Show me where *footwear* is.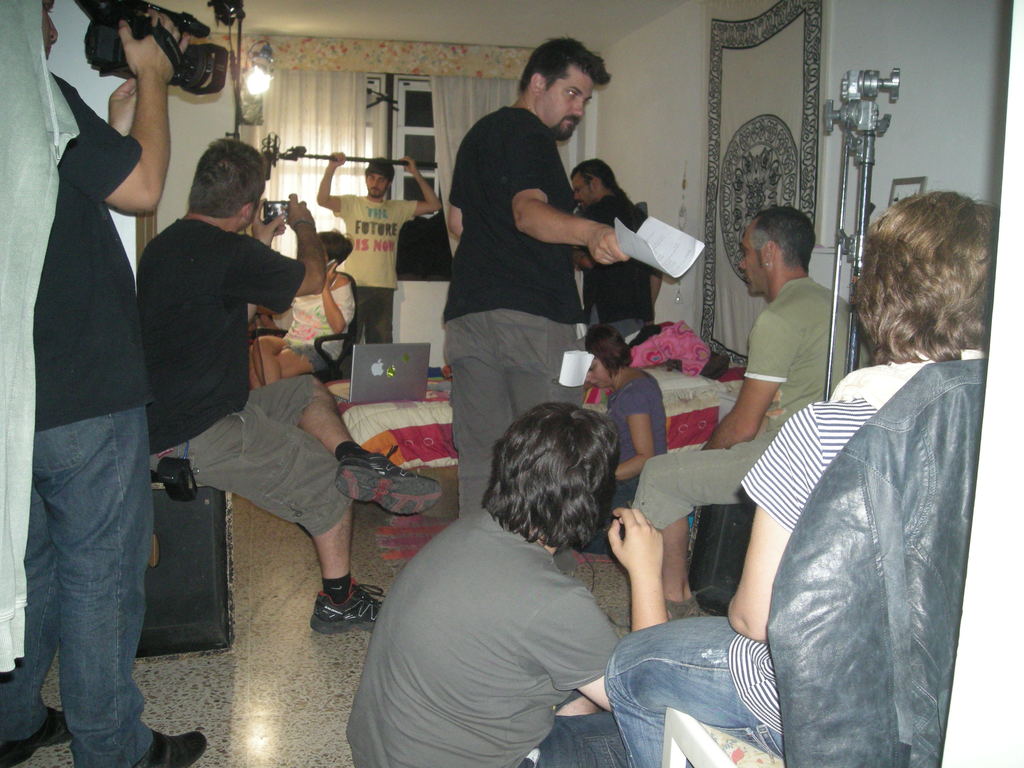
*footwear* is at 342, 445, 447, 519.
